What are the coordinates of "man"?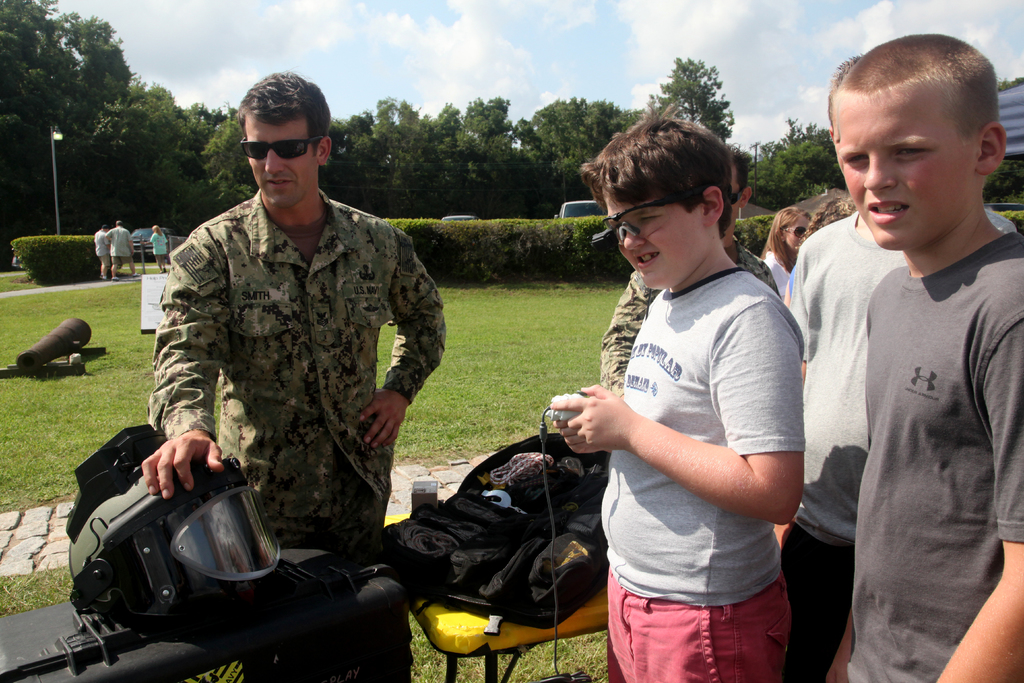
region(104, 221, 140, 282).
